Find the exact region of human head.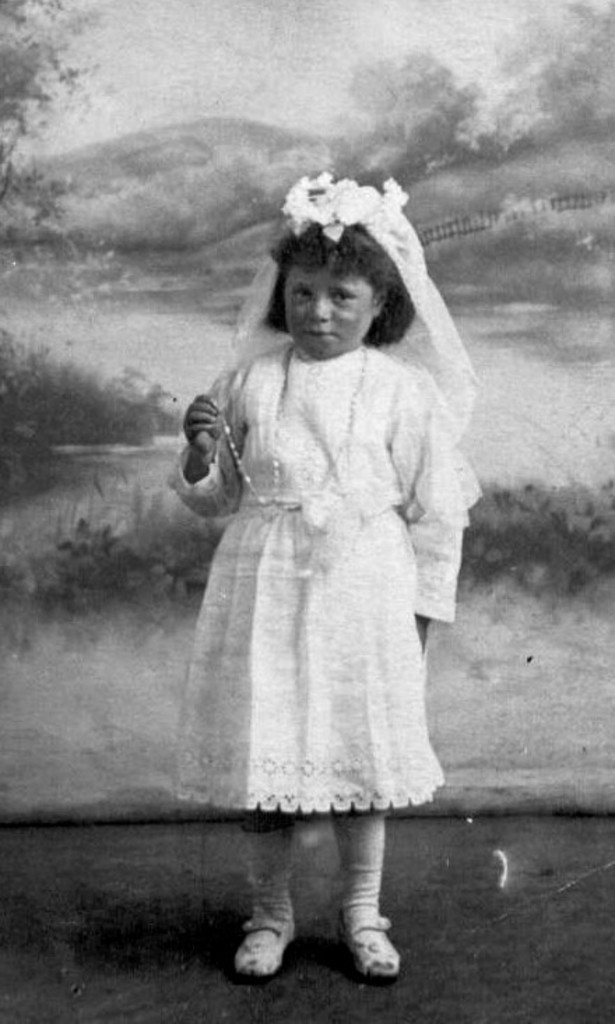
Exact region: crop(250, 190, 432, 358).
